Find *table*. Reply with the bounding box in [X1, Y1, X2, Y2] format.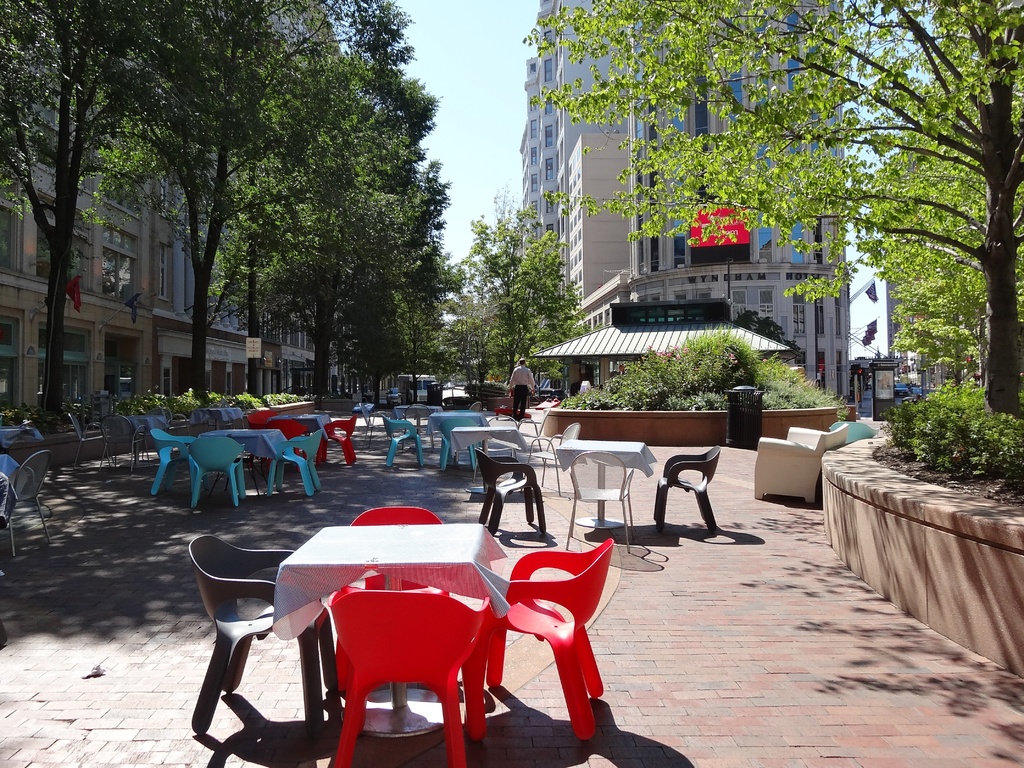
[255, 544, 541, 749].
